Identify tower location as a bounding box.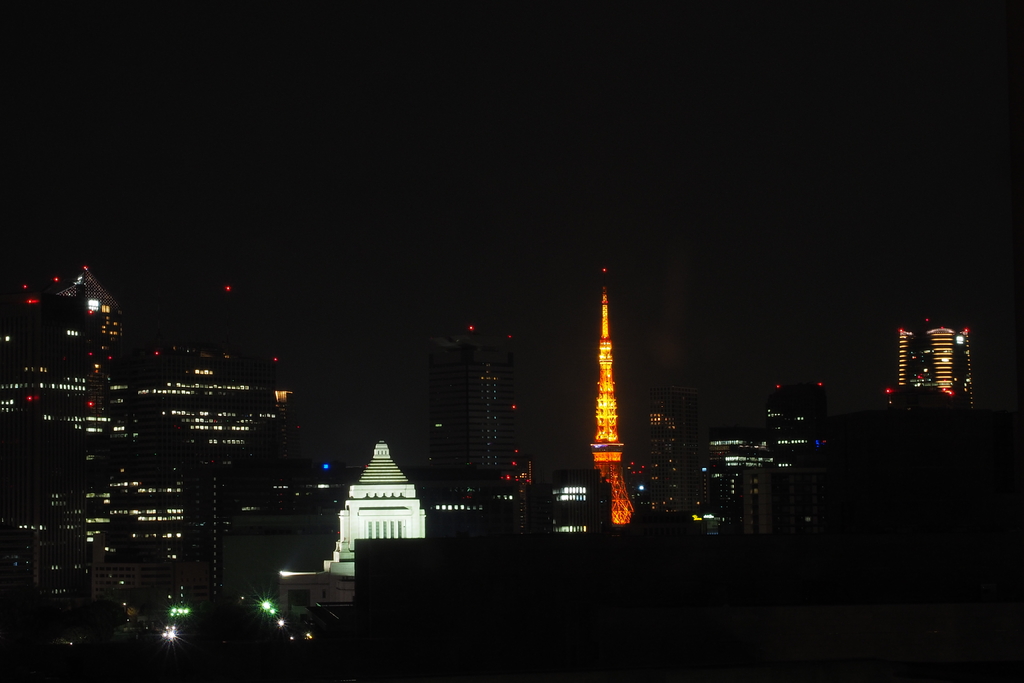
left=589, top=266, right=632, bottom=526.
